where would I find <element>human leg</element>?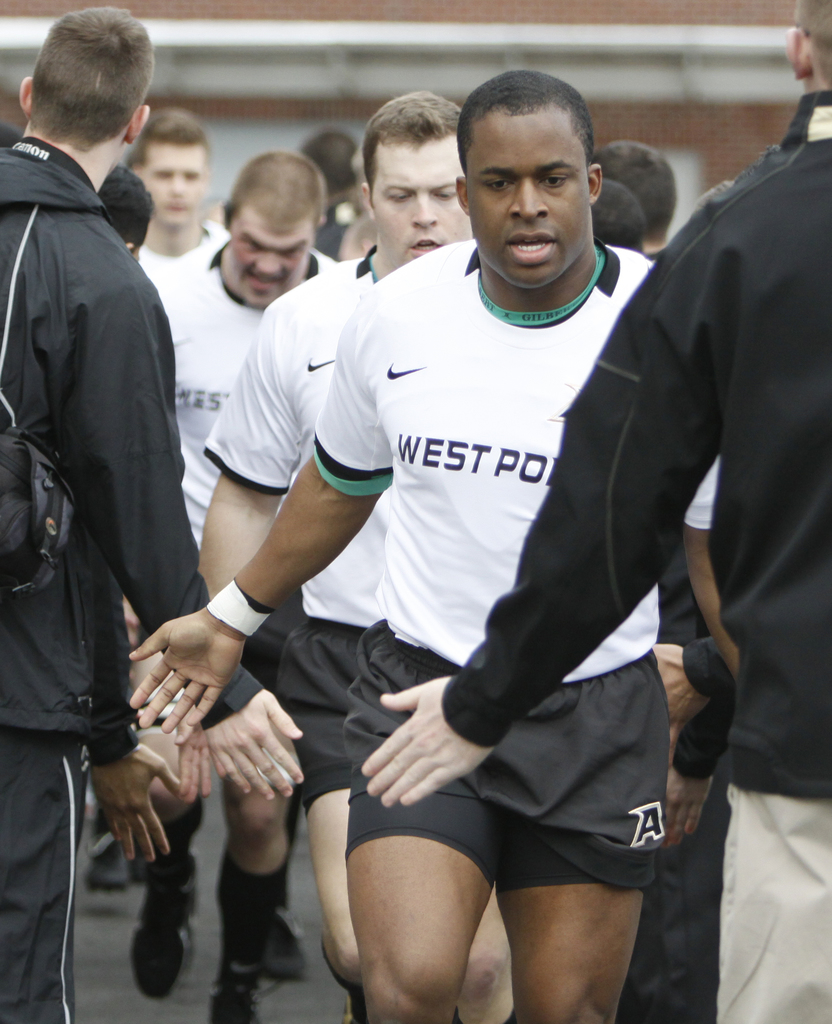
At Rect(216, 767, 293, 1023).
